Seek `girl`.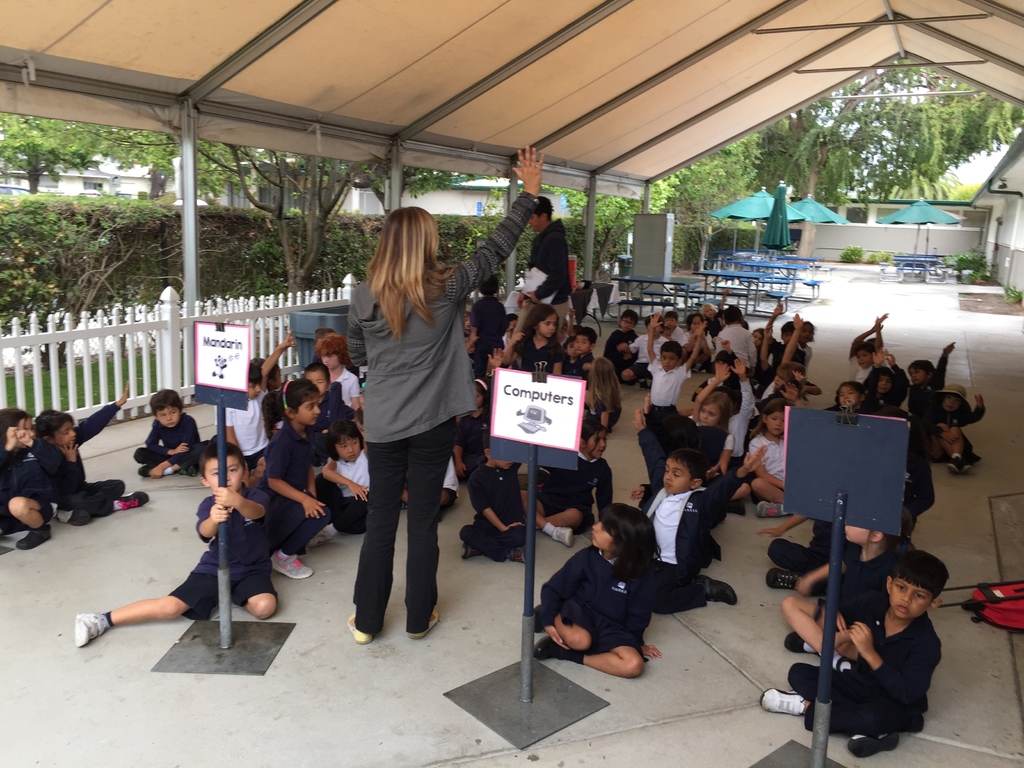
locate(521, 422, 613, 545).
